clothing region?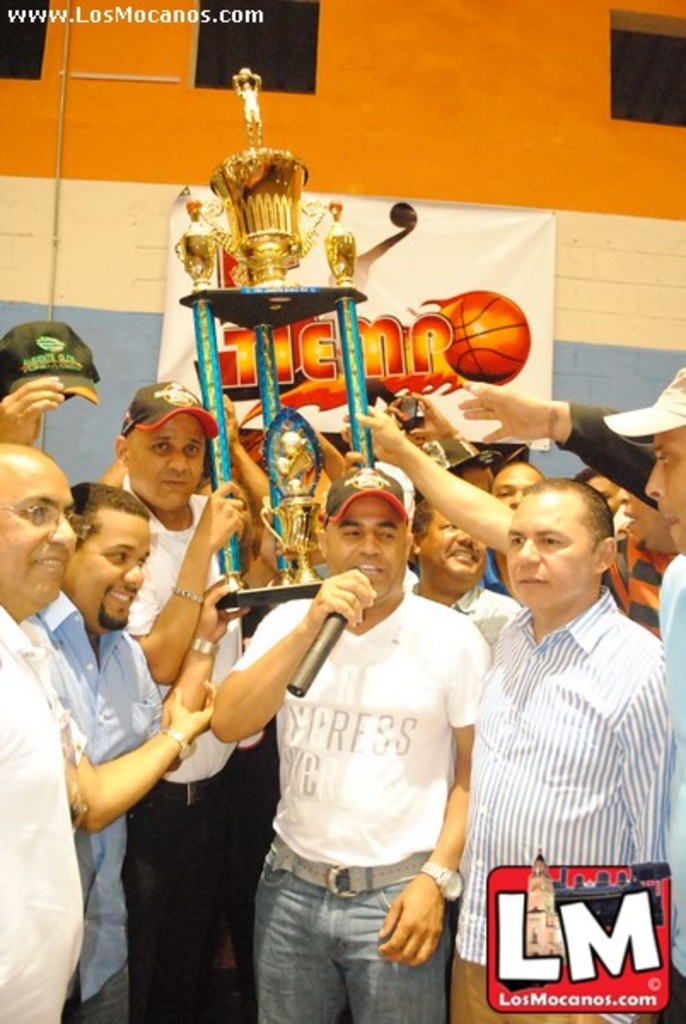
451/553/669/940
